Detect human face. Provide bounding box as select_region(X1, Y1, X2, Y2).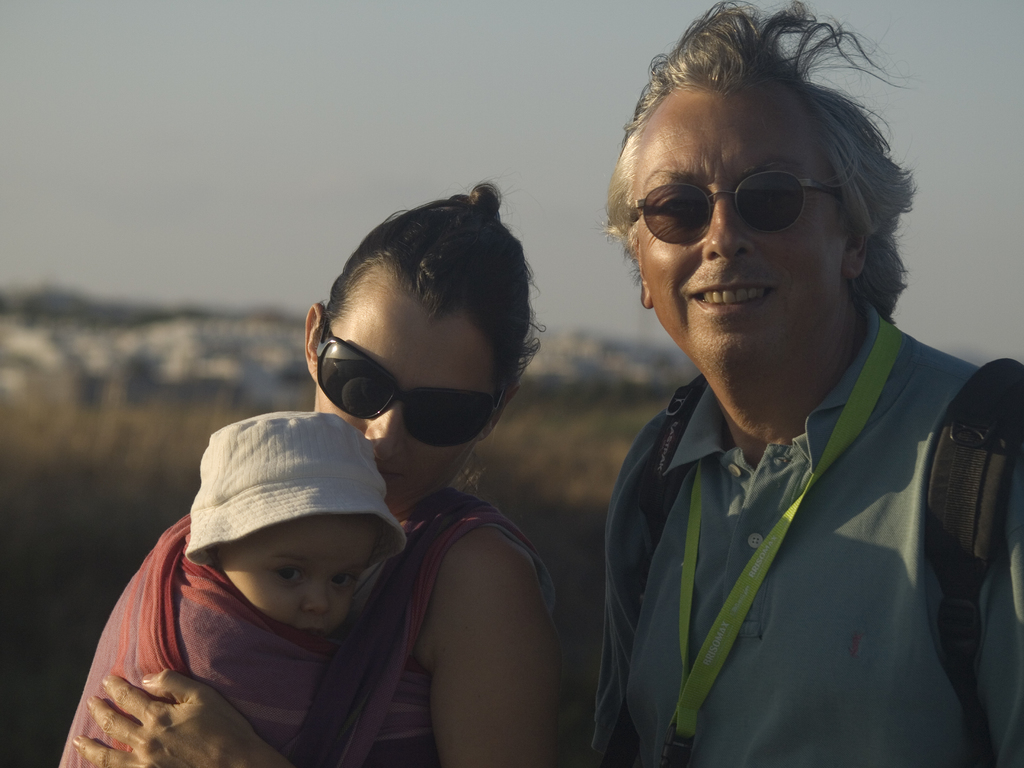
select_region(321, 312, 495, 516).
